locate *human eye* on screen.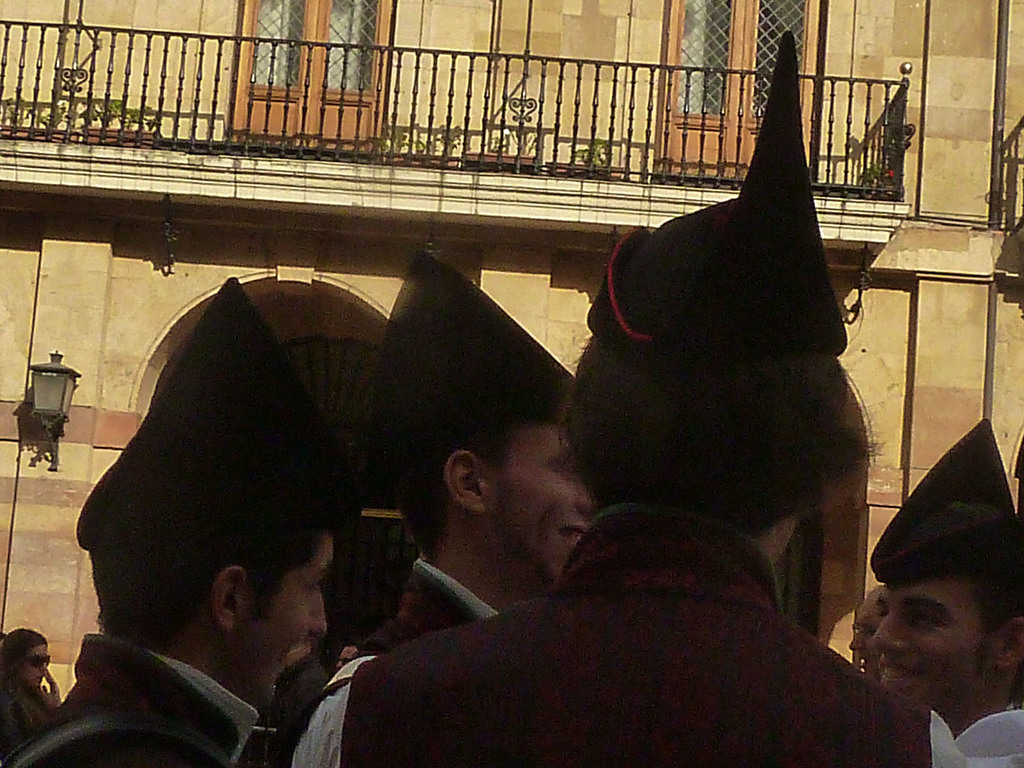
On screen at pyautogui.locateOnScreen(908, 612, 938, 631).
